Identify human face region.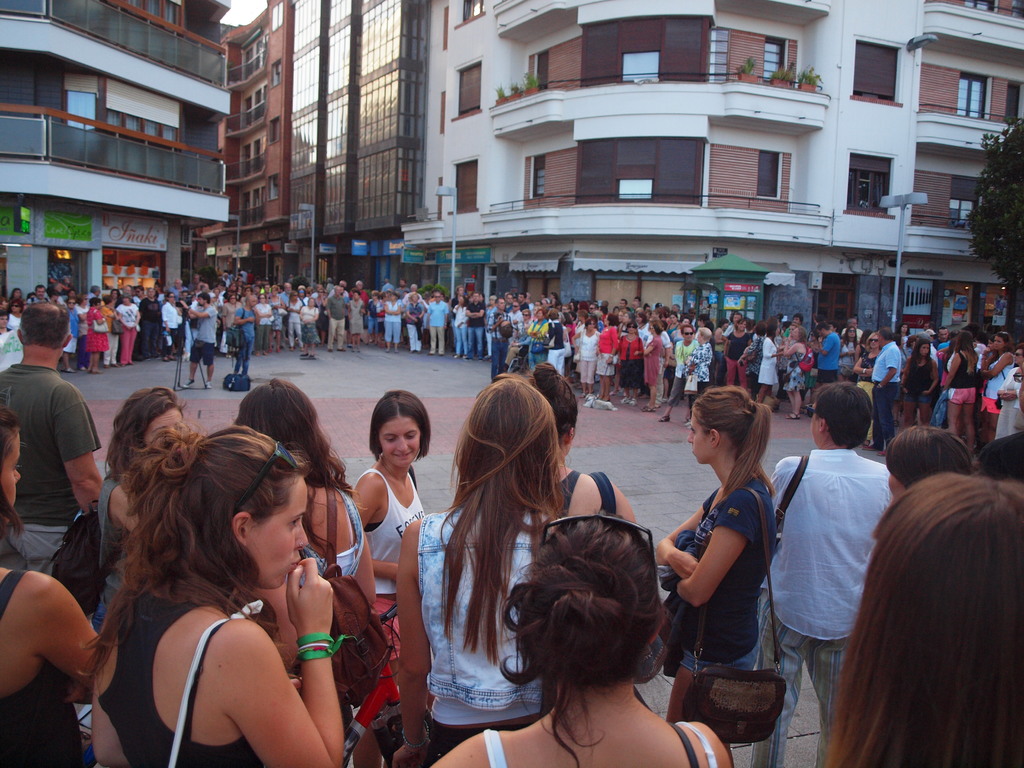
Region: bbox=[250, 476, 308, 591].
